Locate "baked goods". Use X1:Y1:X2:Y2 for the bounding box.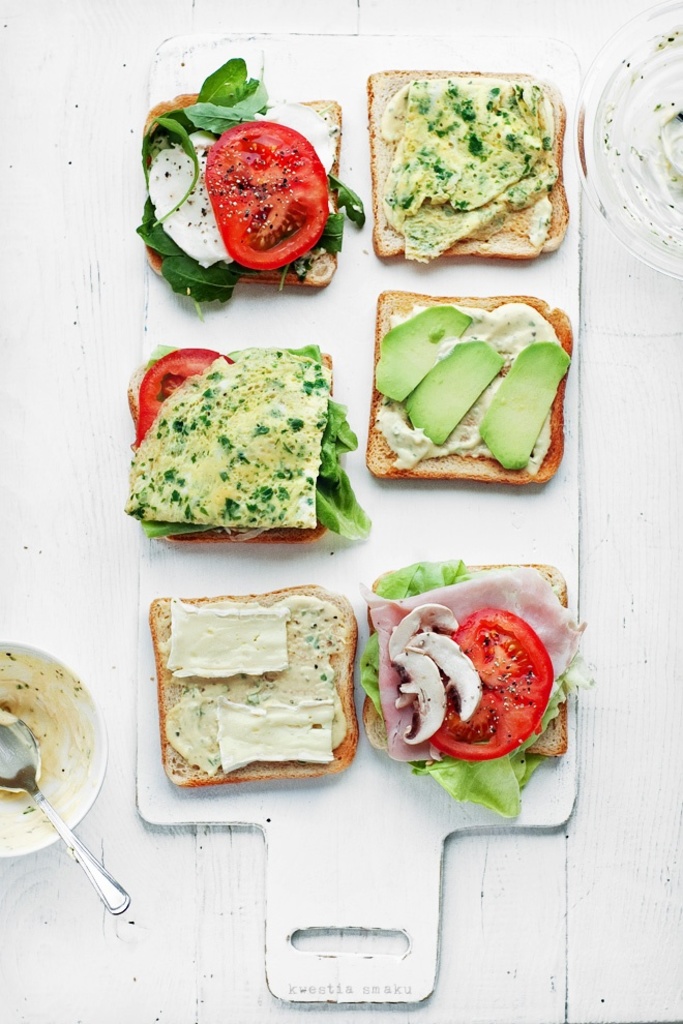
121:343:327:551.
